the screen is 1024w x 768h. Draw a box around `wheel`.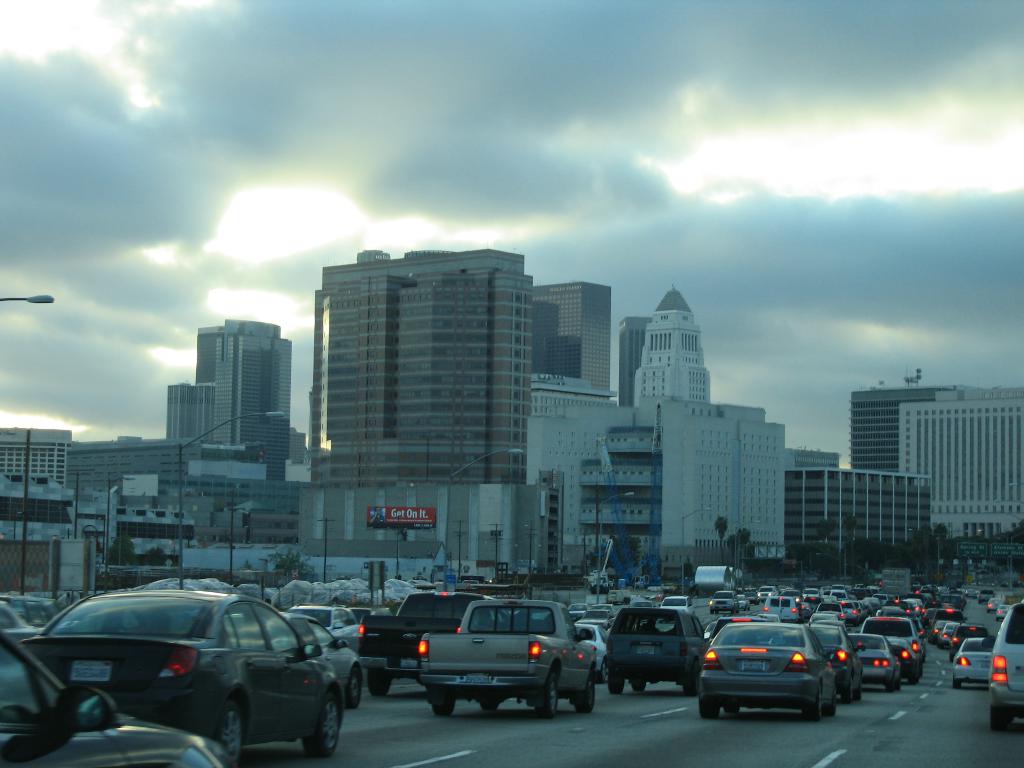
l=989, t=707, r=1009, b=732.
